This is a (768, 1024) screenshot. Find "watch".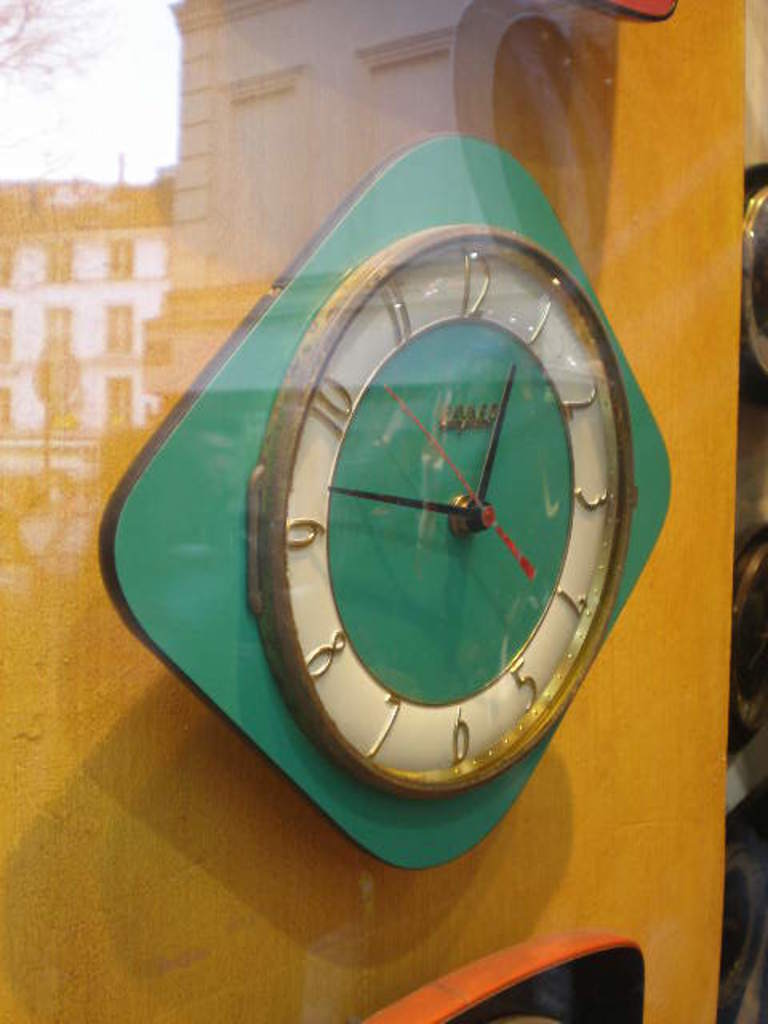
Bounding box: 245 216 642 810.
